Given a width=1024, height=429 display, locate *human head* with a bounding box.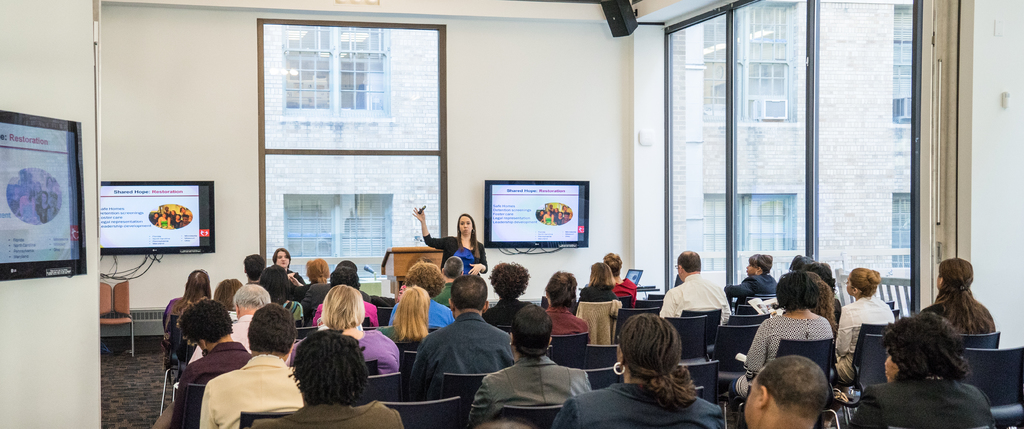
Located: (left=446, top=270, right=495, bottom=319).
